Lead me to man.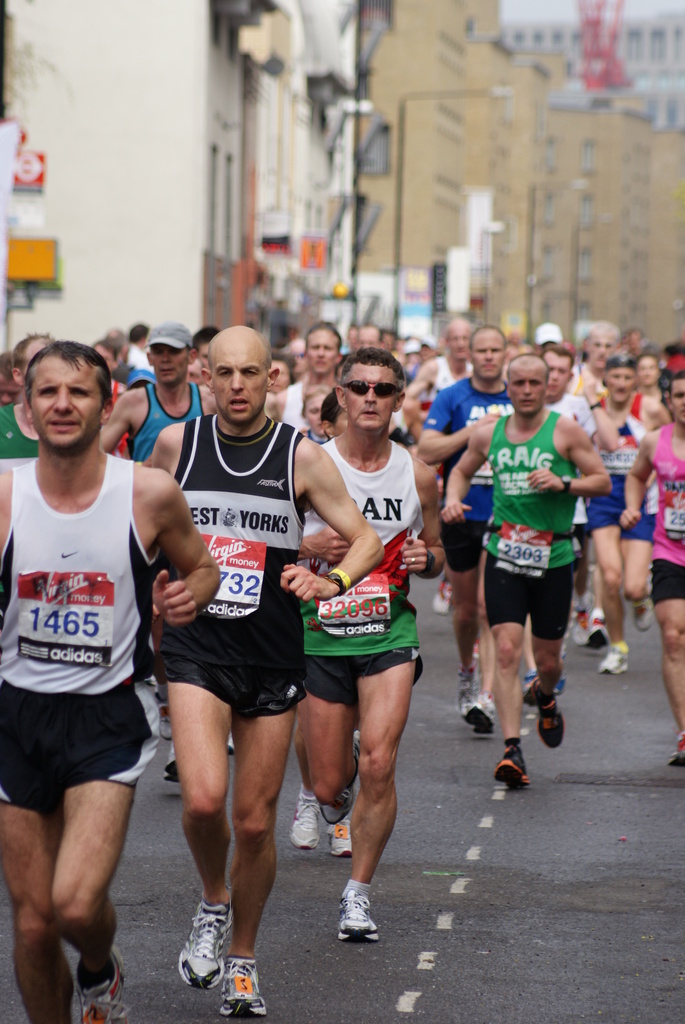
Lead to detection(104, 323, 224, 788).
